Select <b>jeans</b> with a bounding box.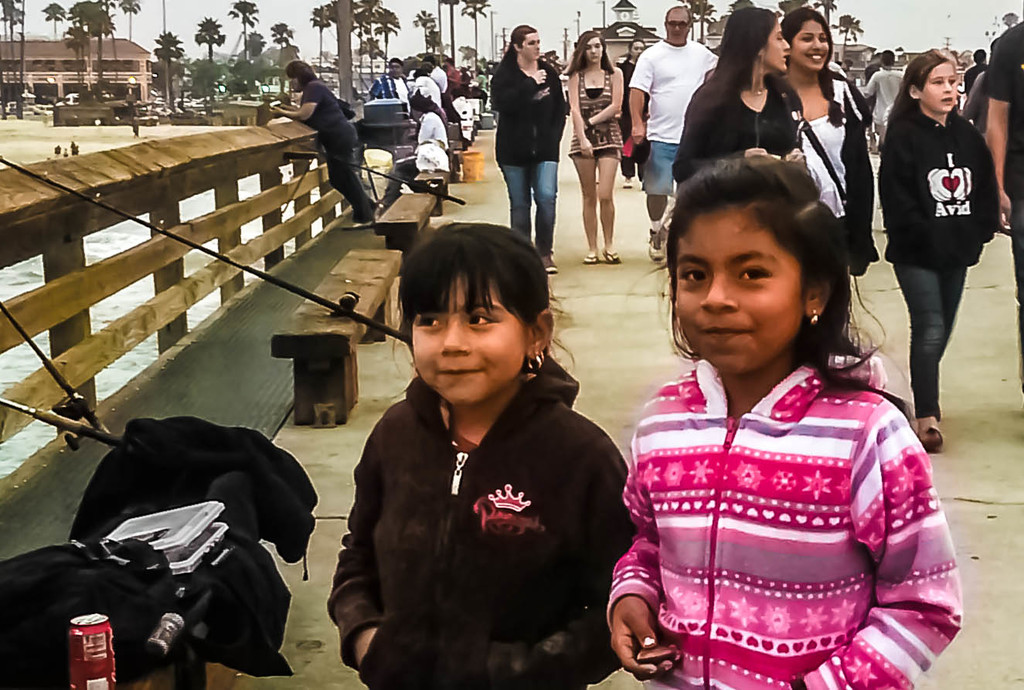
box(501, 158, 555, 257).
